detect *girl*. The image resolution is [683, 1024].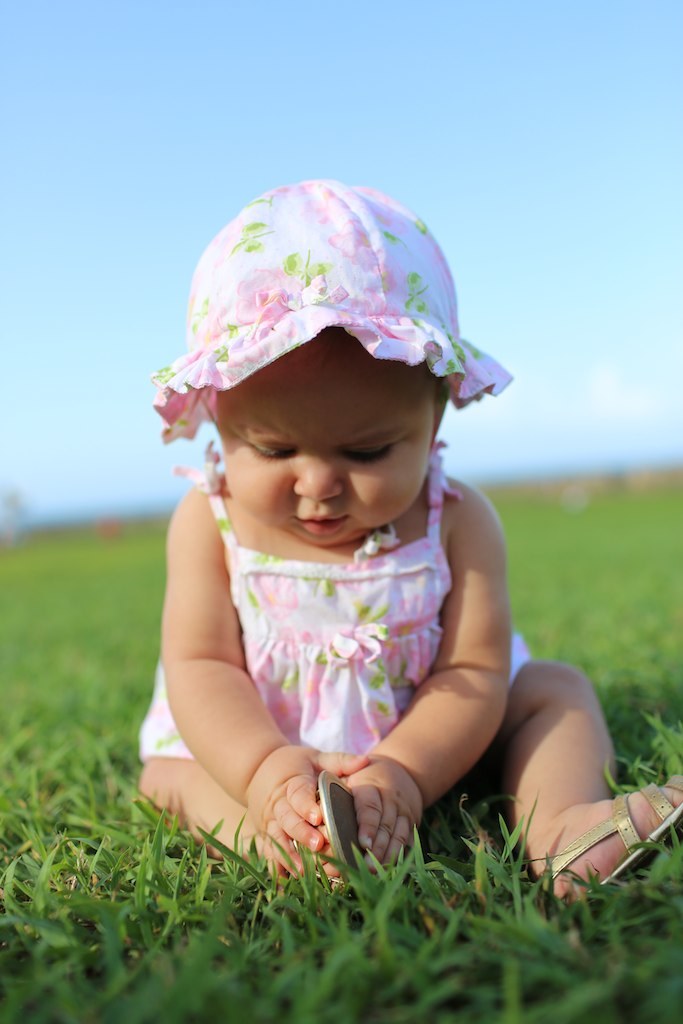
[x1=137, y1=168, x2=682, y2=922].
